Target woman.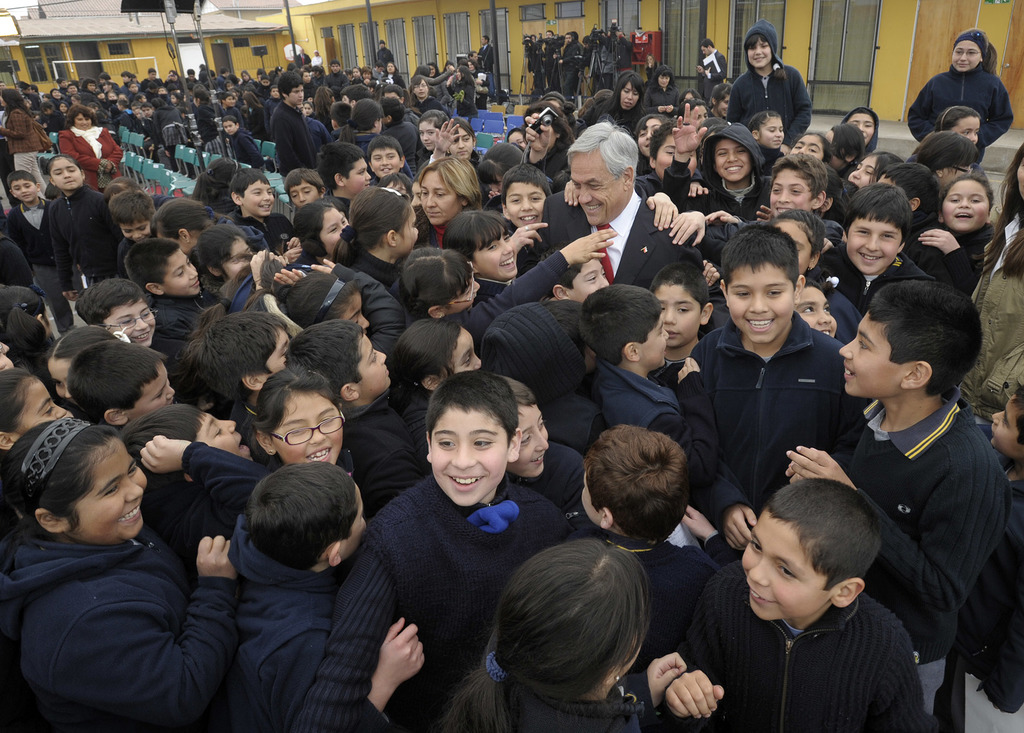
Target region: (53, 102, 119, 194).
